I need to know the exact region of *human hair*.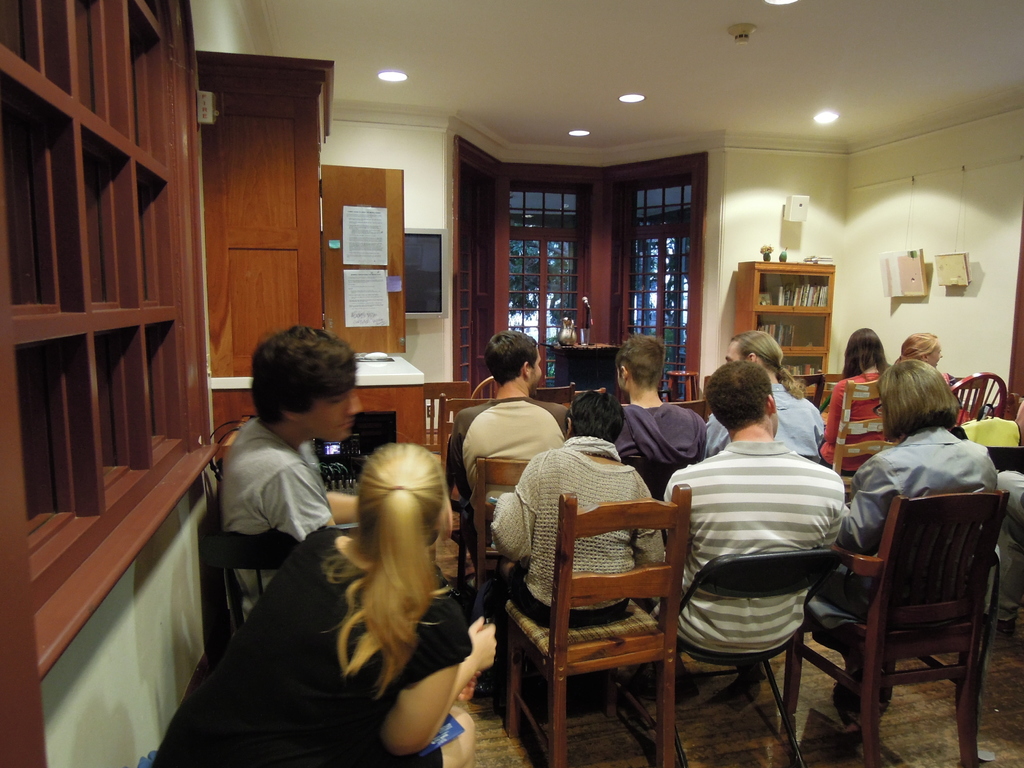
Region: x1=845 y1=327 x2=884 y2=381.
